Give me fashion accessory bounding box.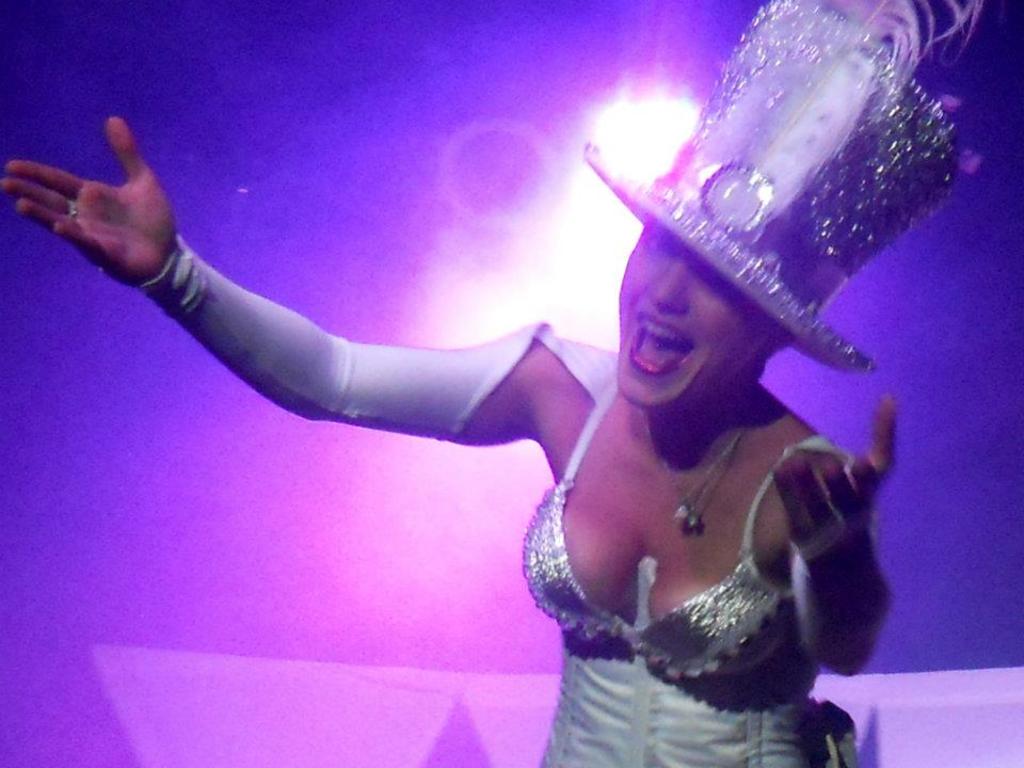
select_region(787, 461, 894, 677).
